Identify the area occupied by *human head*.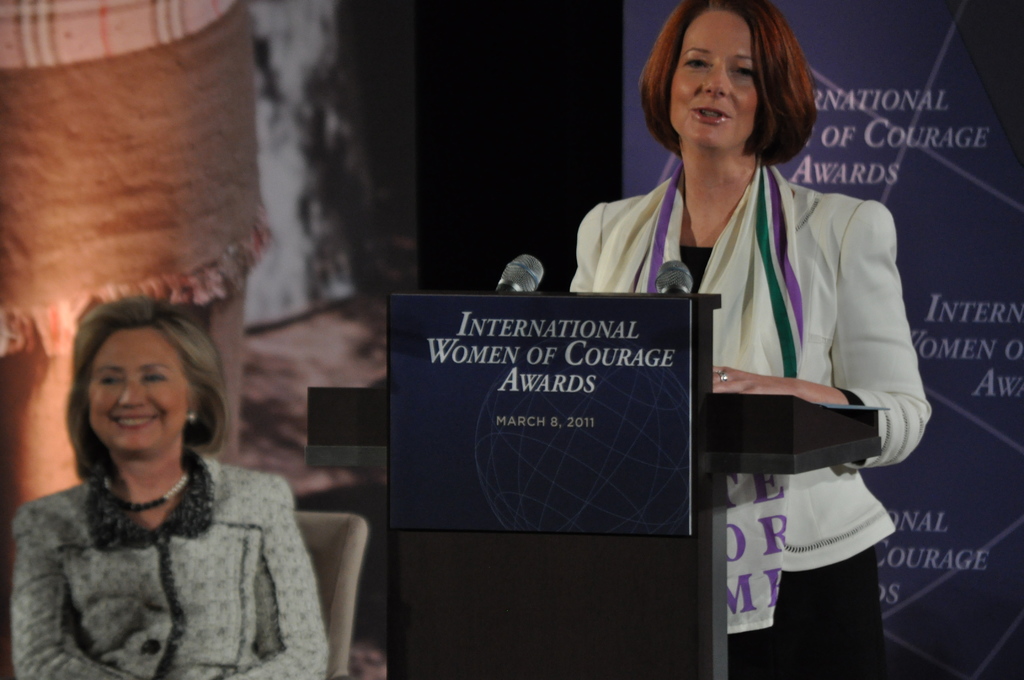
Area: 644:0:796:149.
